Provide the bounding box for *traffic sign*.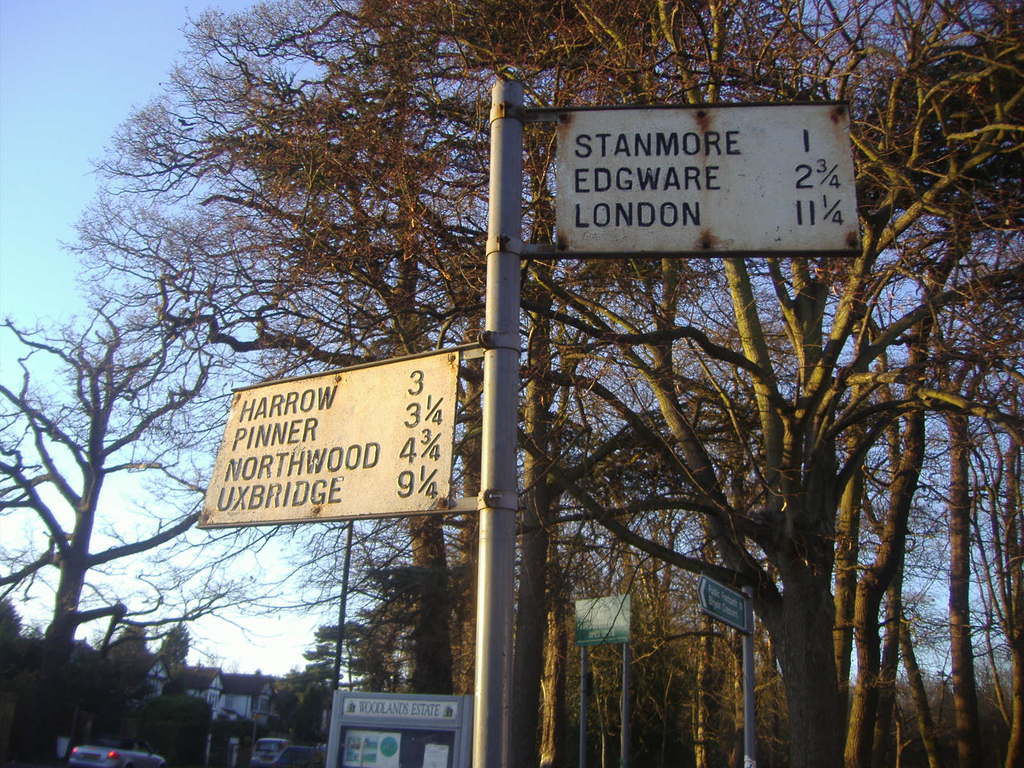
<region>695, 576, 756, 637</region>.
